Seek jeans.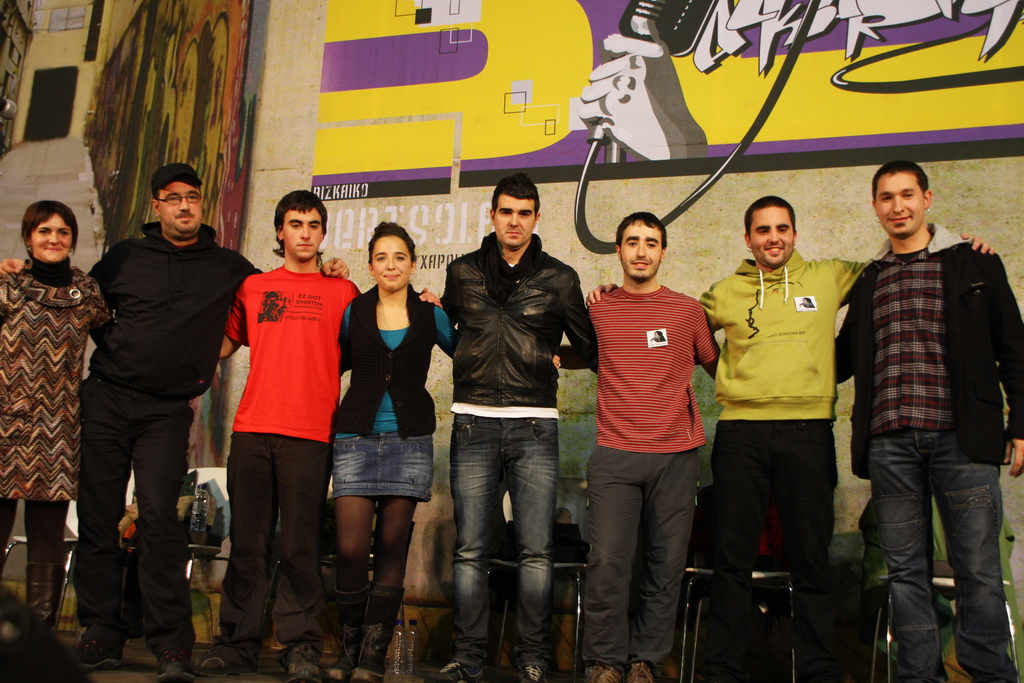
449, 400, 573, 662.
